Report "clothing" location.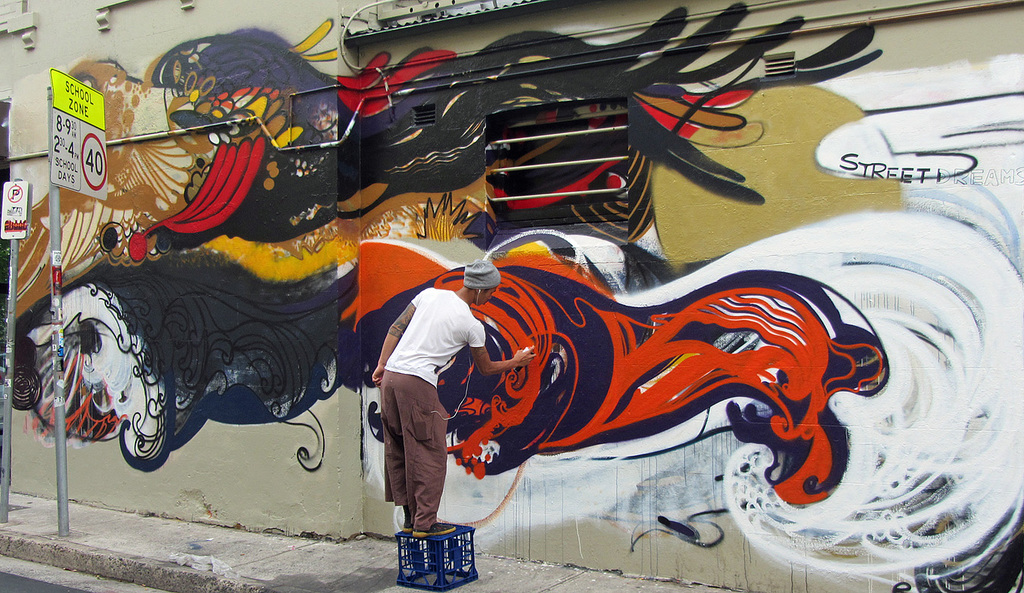
Report: 458/261/501/284.
